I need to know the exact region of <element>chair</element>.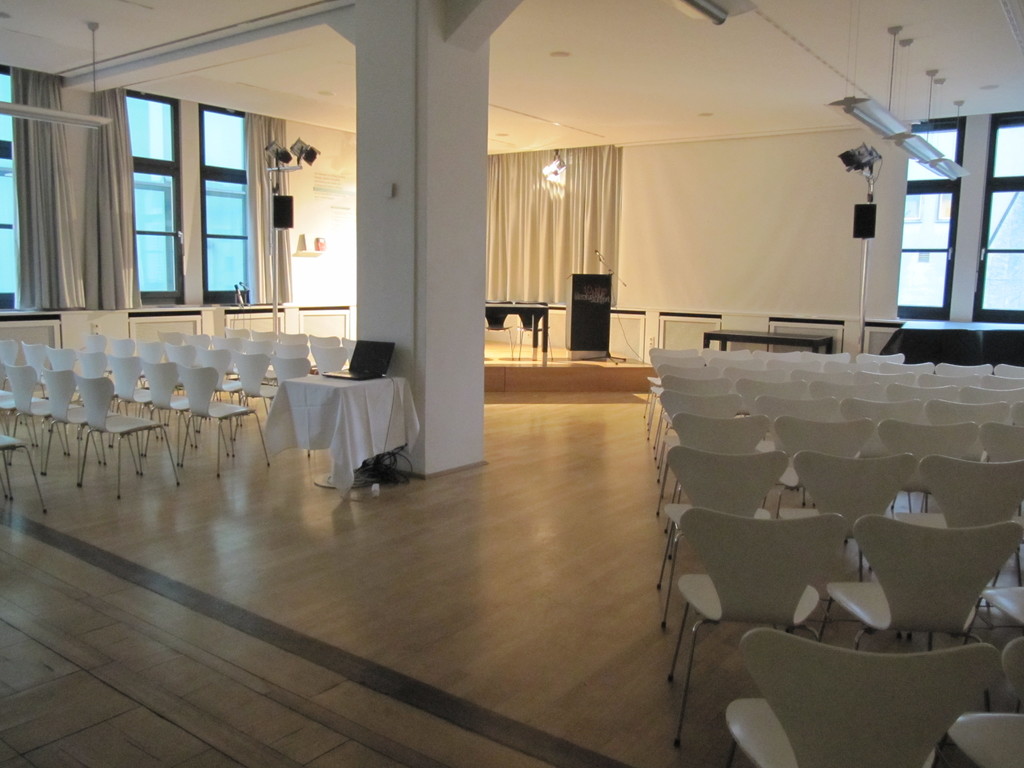
Region: (792,449,917,632).
